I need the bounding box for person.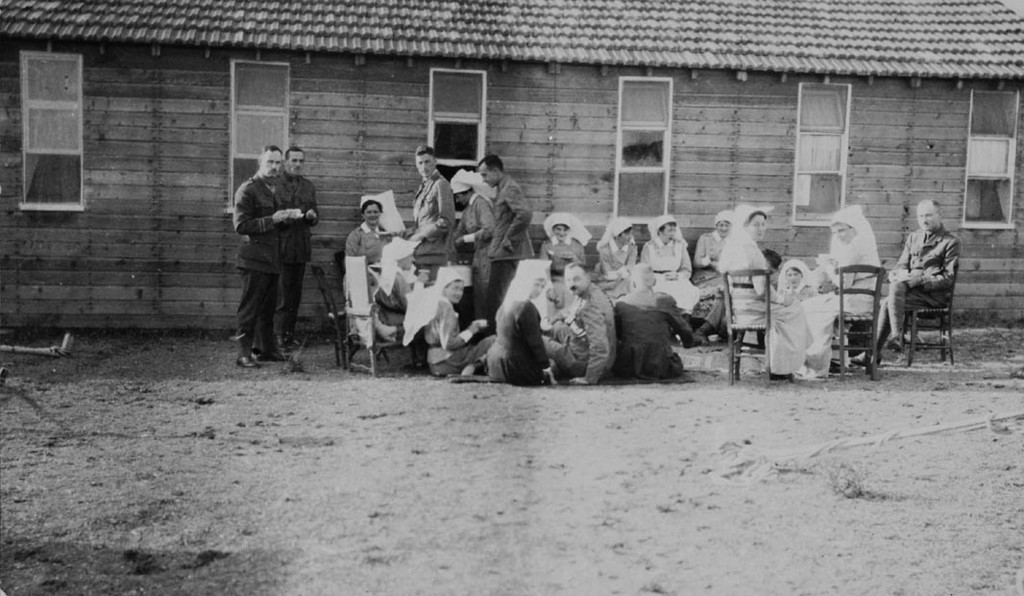
Here it is: locate(409, 151, 458, 294).
